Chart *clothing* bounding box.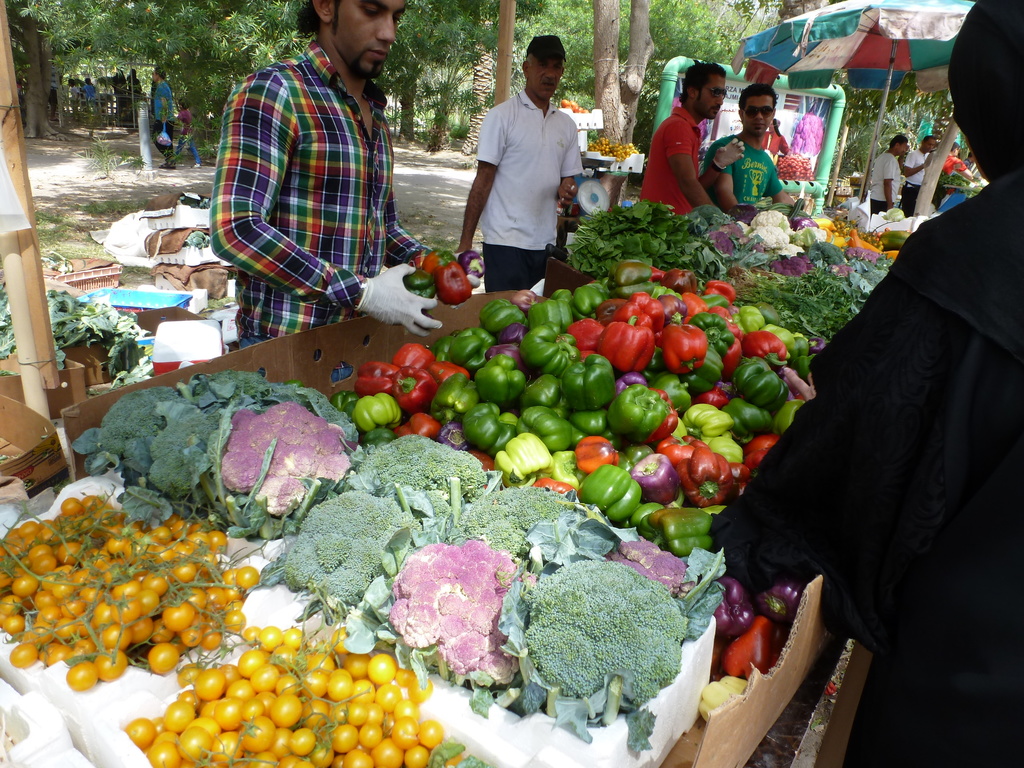
Charted: (left=206, top=40, right=436, bottom=381).
